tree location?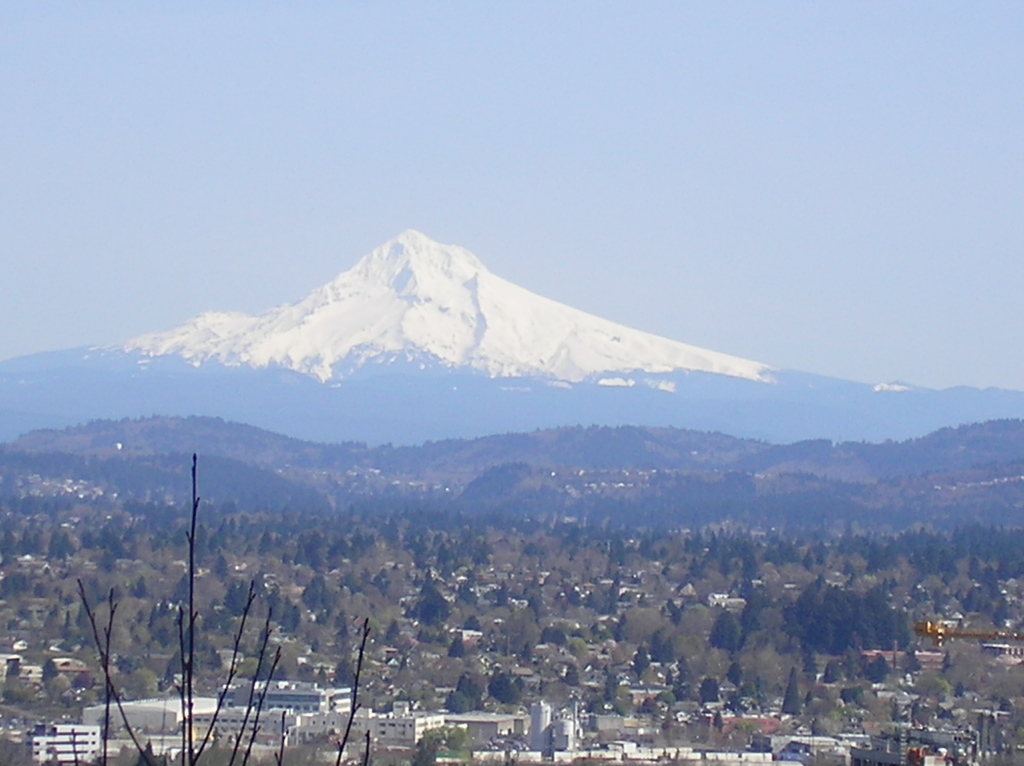
x1=487 y1=584 x2=511 y2=614
